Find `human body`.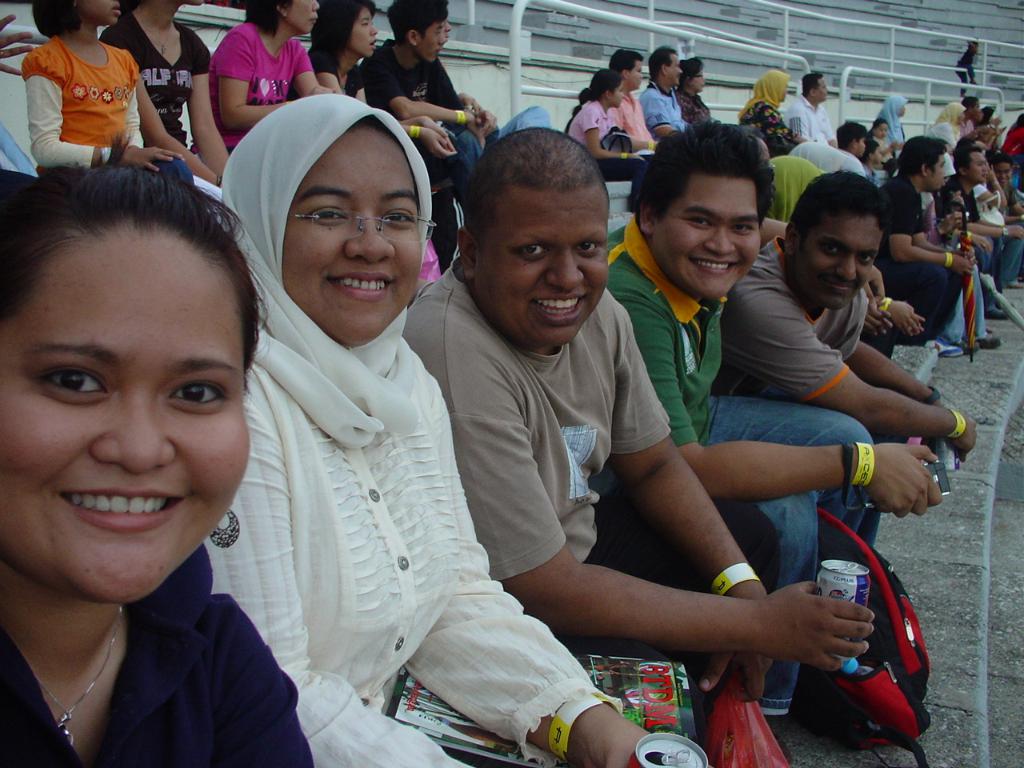
[x1=7, y1=2, x2=164, y2=178].
